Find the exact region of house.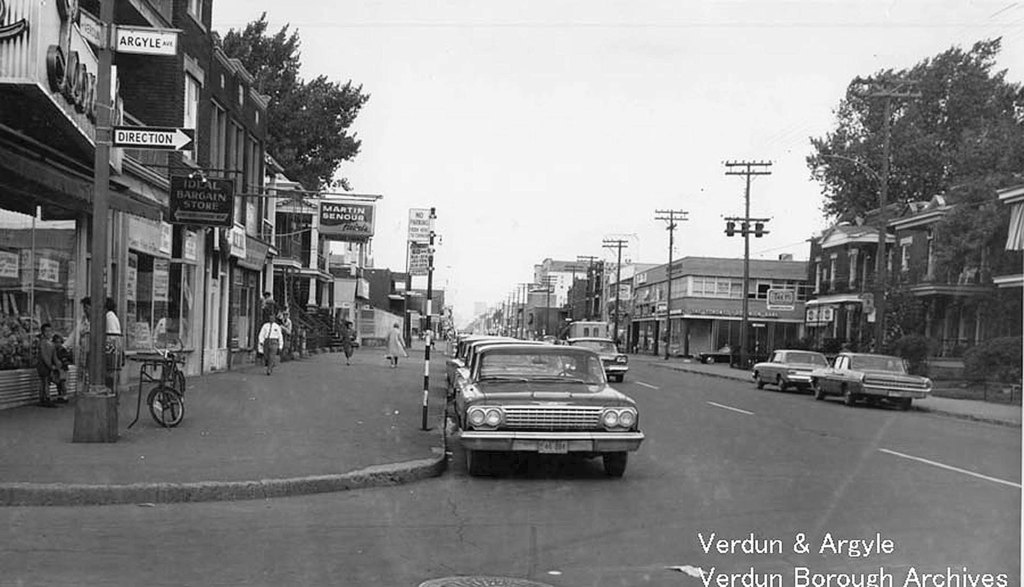
Exact region: [left=314, top=198, right=367, bottom=348].
